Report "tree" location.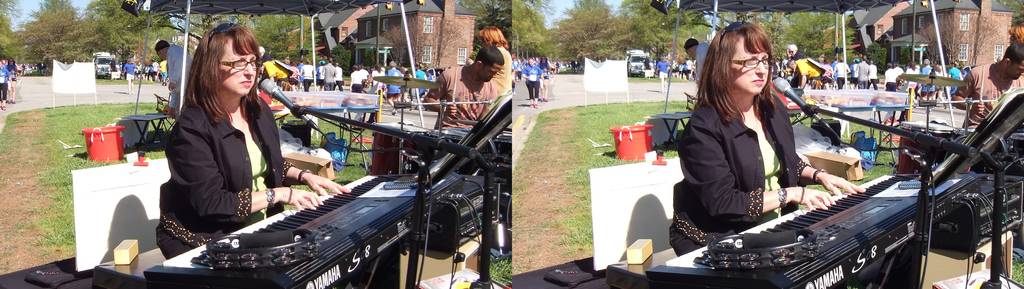
Report: (81,0,177,68).
